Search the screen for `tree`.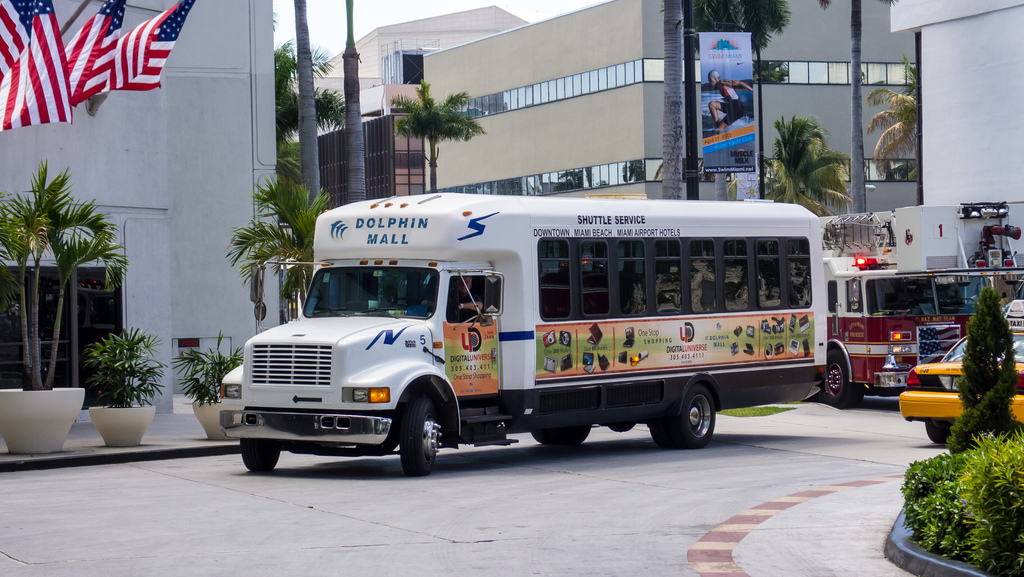
Found at (762,110,848,216).
